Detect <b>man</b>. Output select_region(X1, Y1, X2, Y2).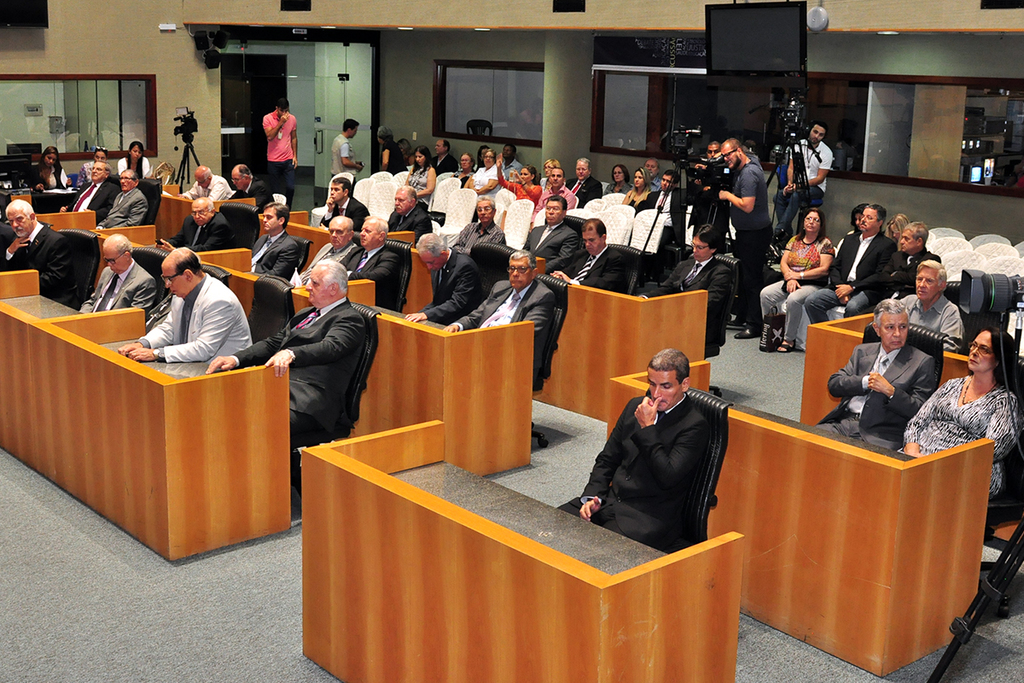
select_region(632, 169, 706, 283).
